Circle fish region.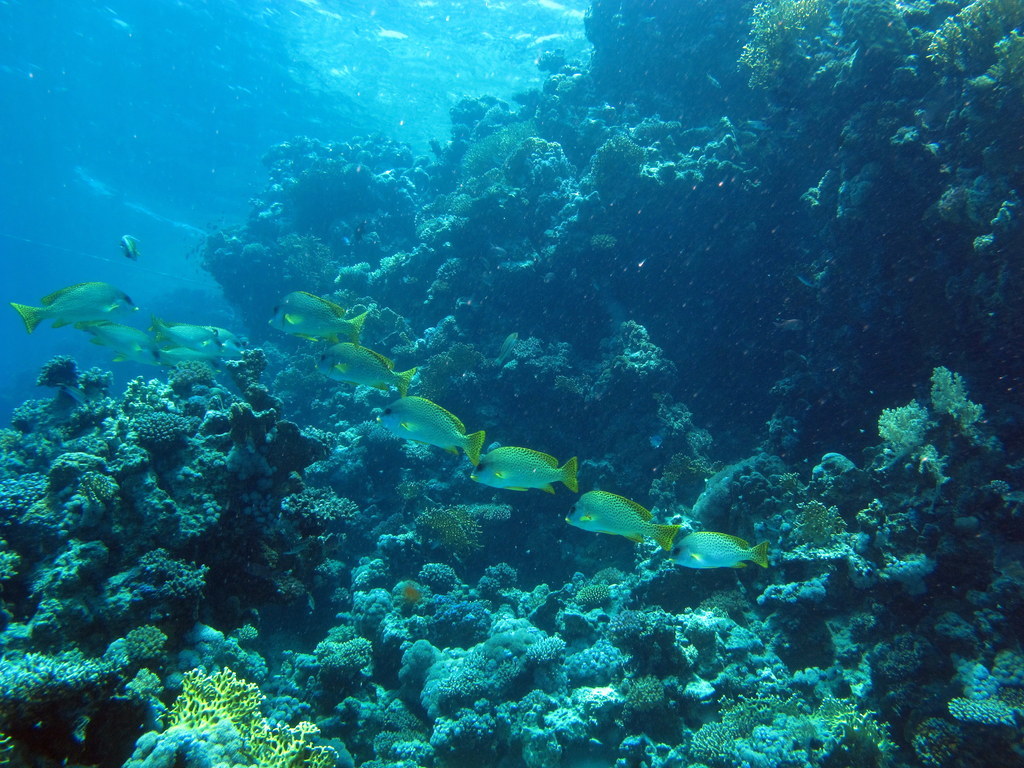
Region: [118, 233, 142, 264].
